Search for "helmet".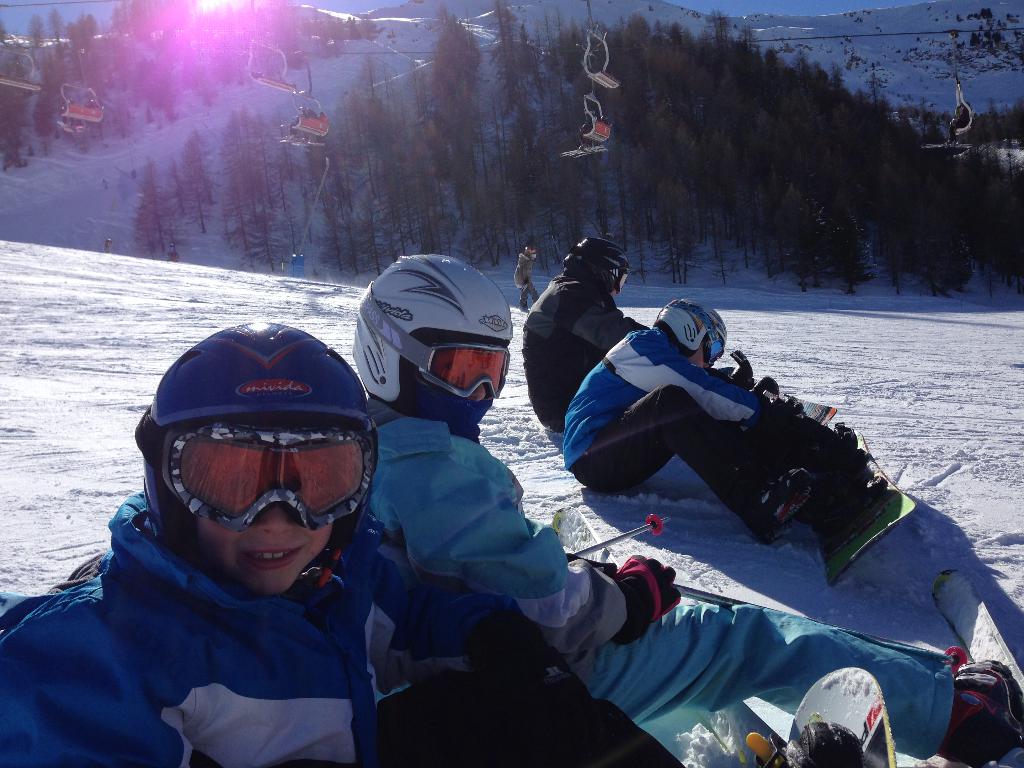
Found at 556 236 627 301.
